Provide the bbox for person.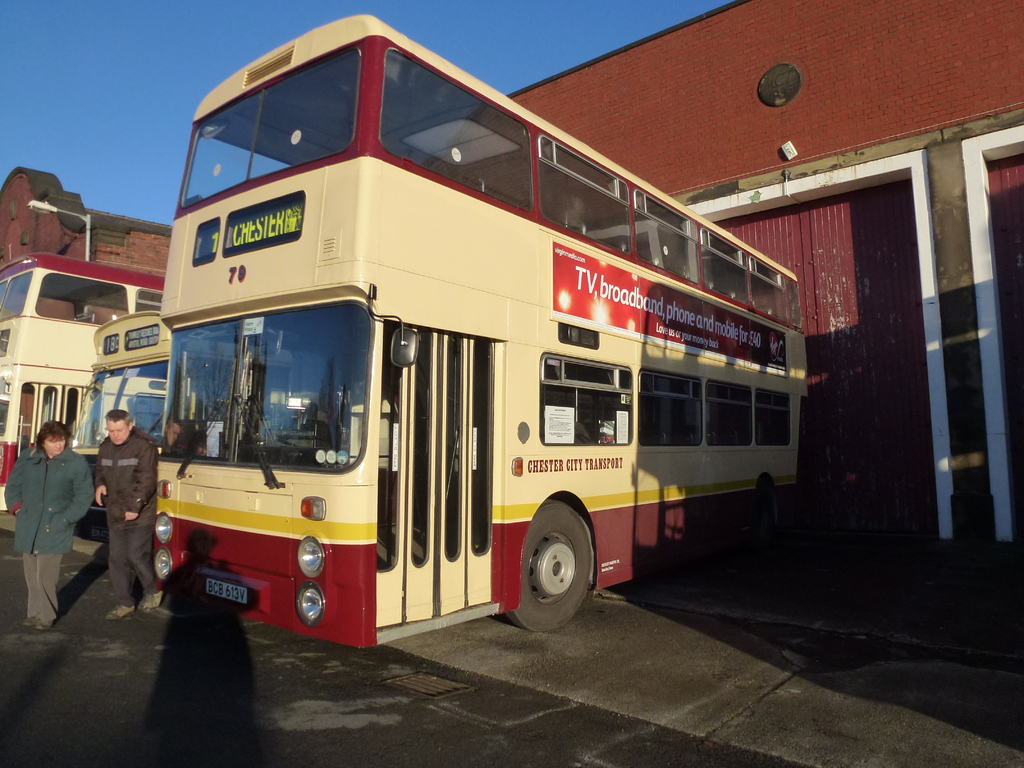
88/404/163/617.
